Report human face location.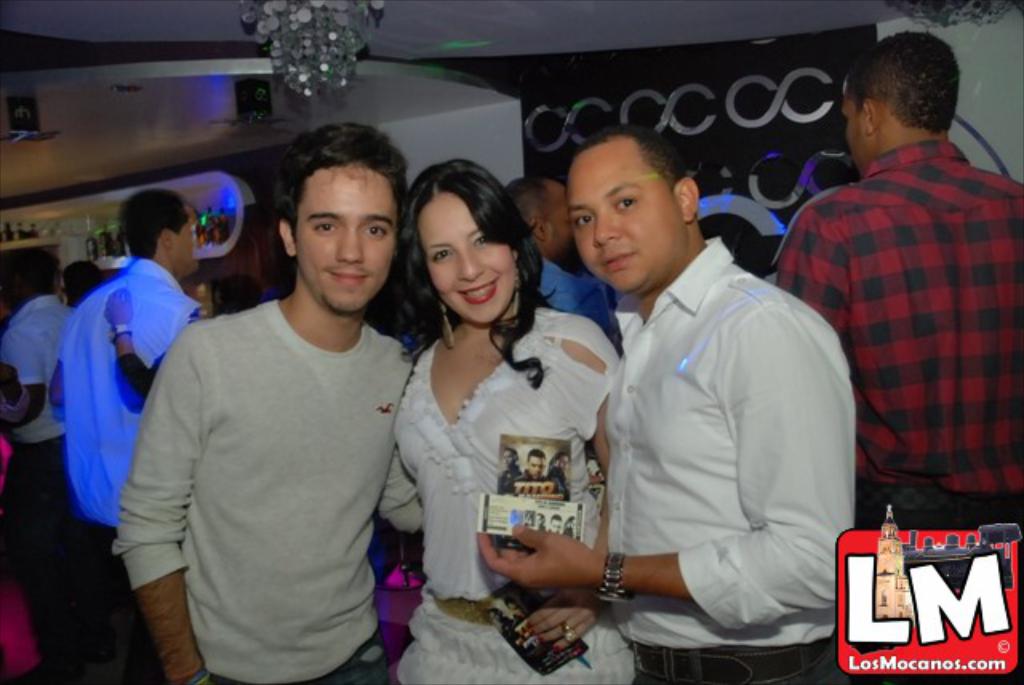
Report: crop(542, 179, 582, 266).
